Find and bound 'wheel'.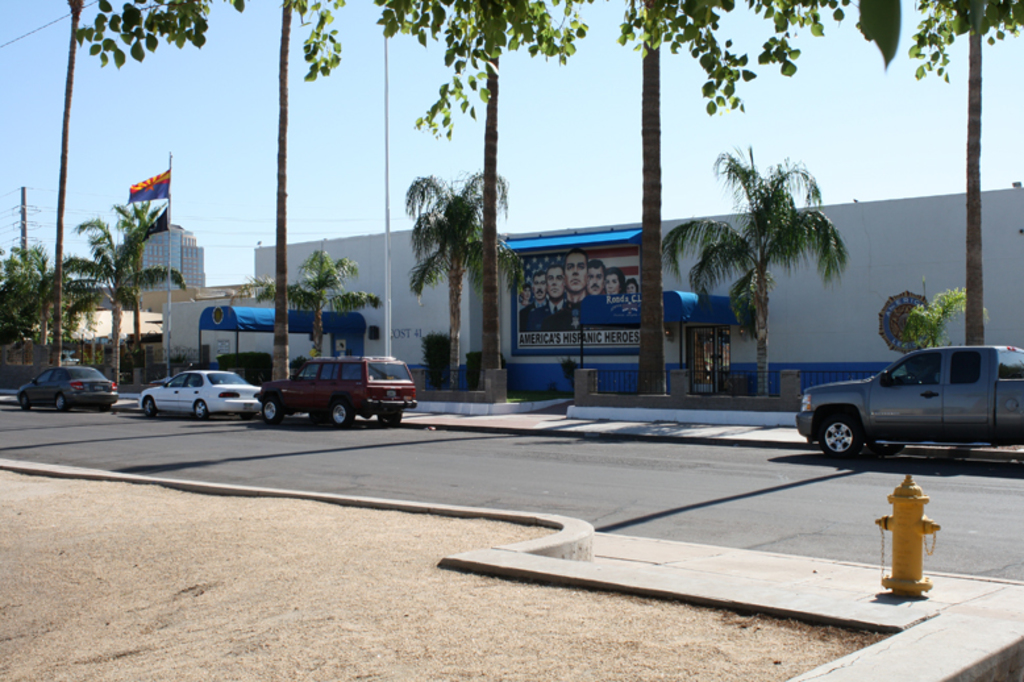
Bound: select_region(329, 402, 349, 425).
